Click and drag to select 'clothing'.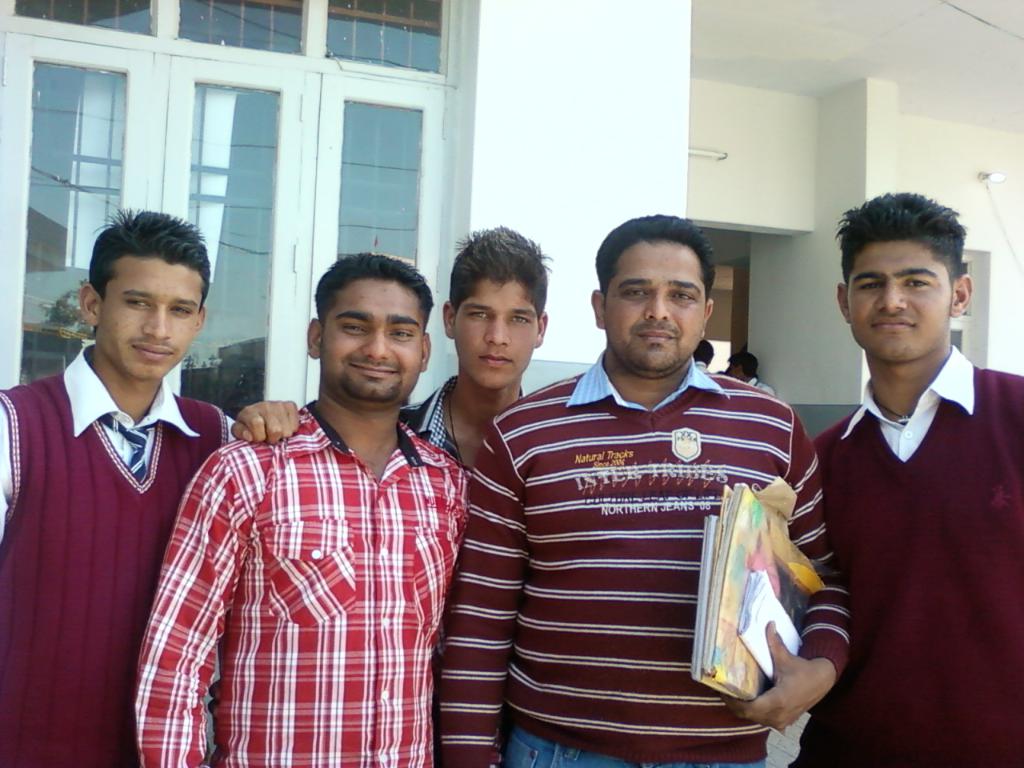
Selection: 432,348,854,767.
